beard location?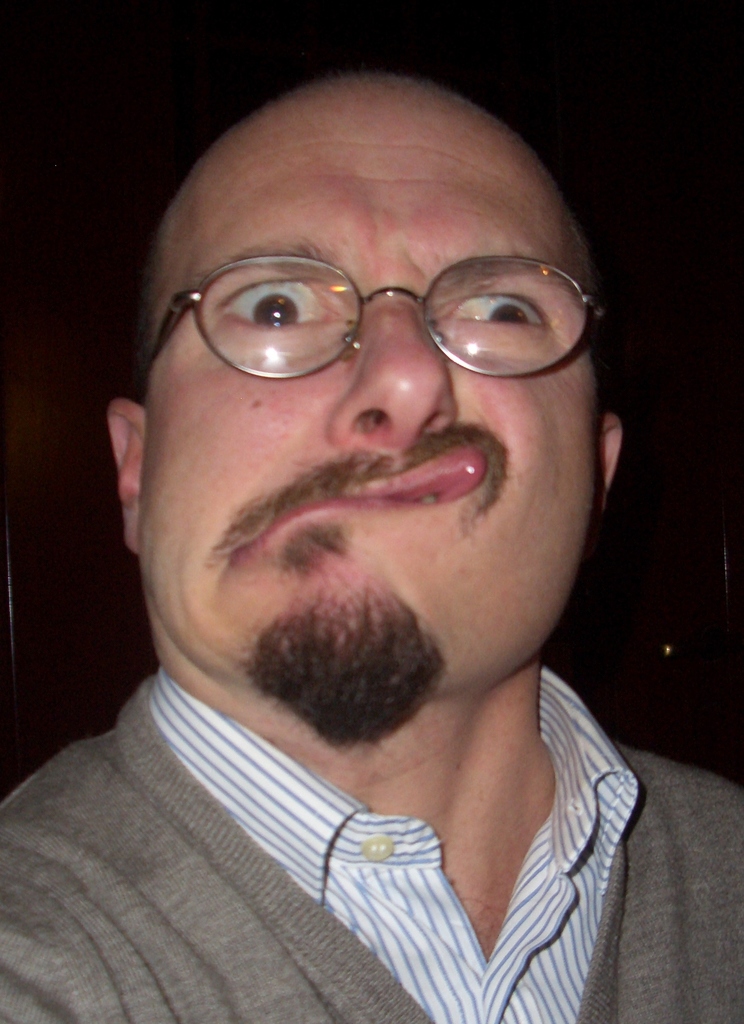
[x1=222, y1=567, x2=478, y2=741]
